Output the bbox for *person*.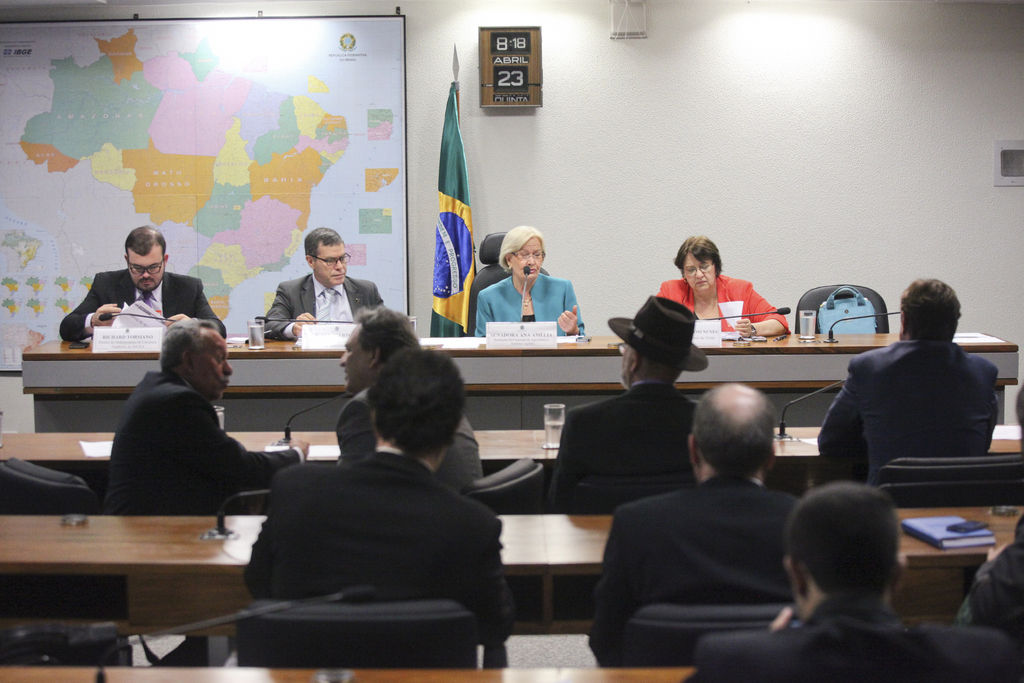
[x1=244, y1=343, x2=514, y2=624].
